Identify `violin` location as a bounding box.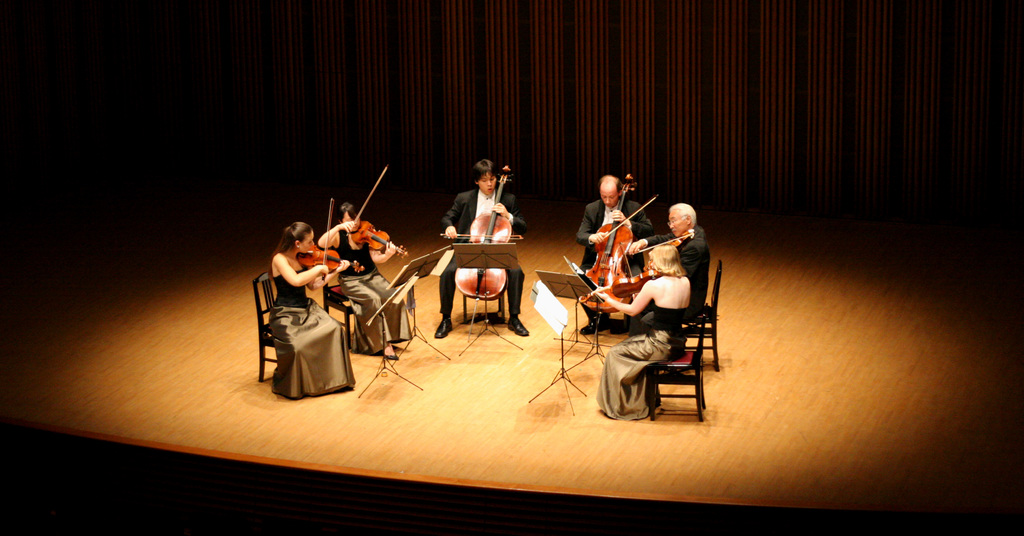
region(346, 166, 412, 263).
